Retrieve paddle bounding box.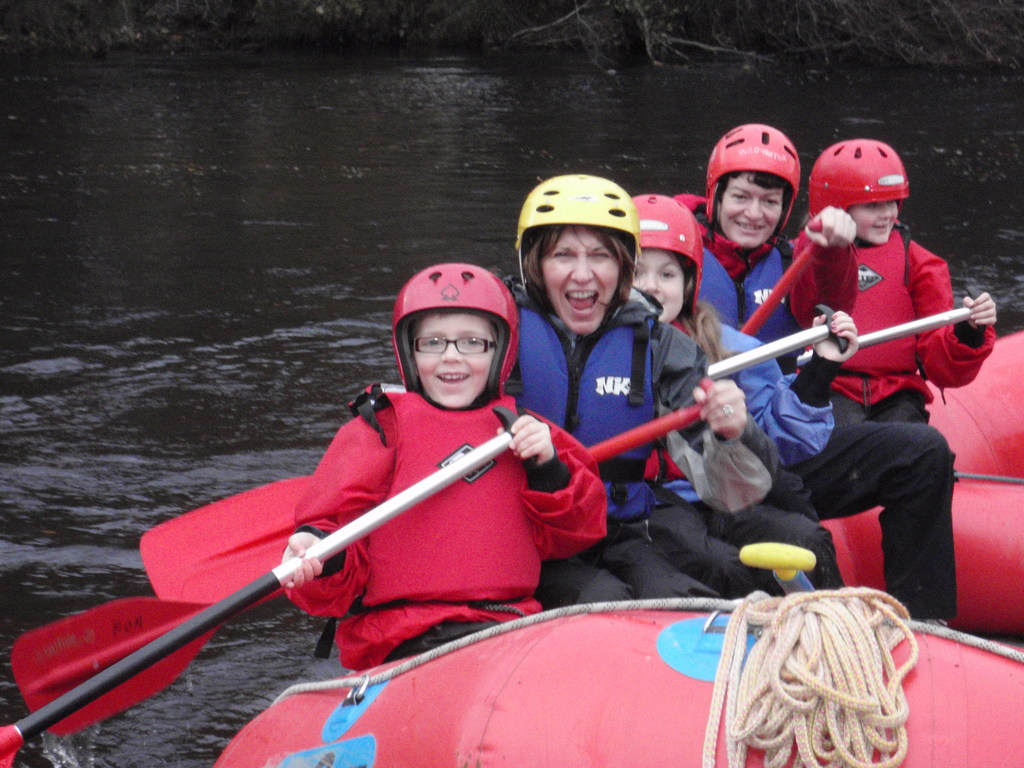
Bounding box: Rect(137, 310, 852, 618).
